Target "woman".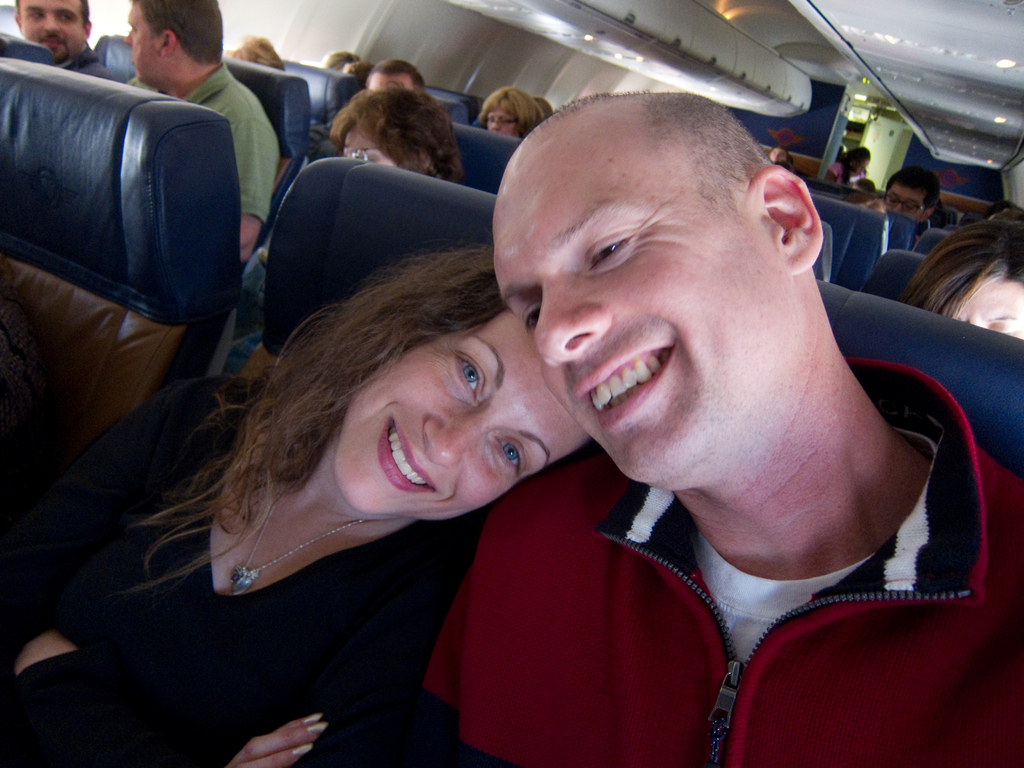
Target region: [x1=232, y1=79, x2=467, y2=383].
